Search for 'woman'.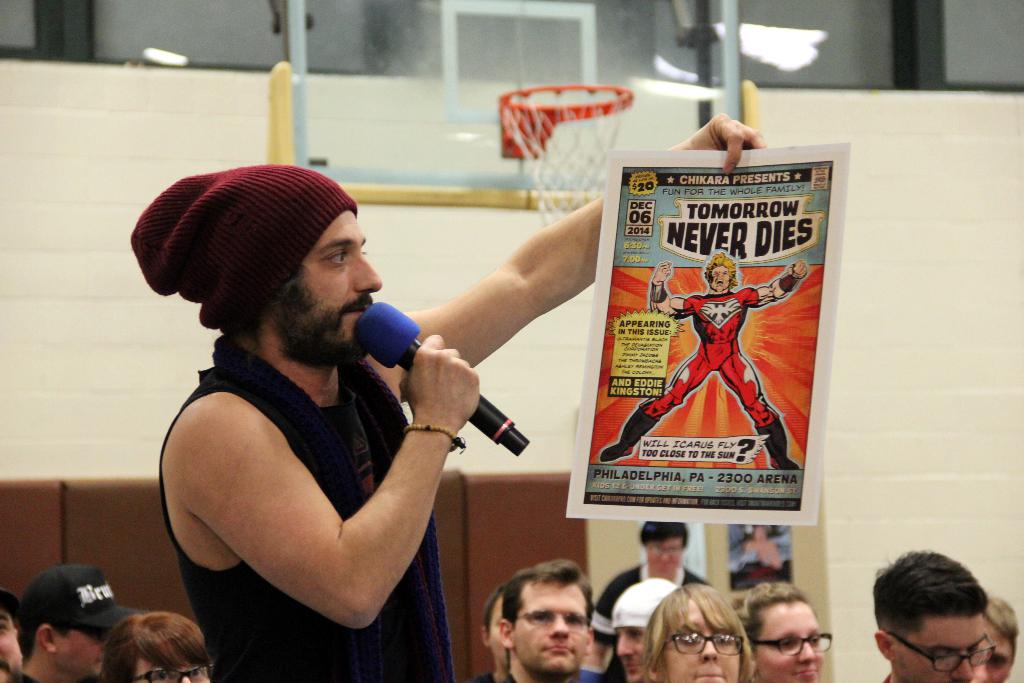
Found at region(627, 577, 773, 682).
